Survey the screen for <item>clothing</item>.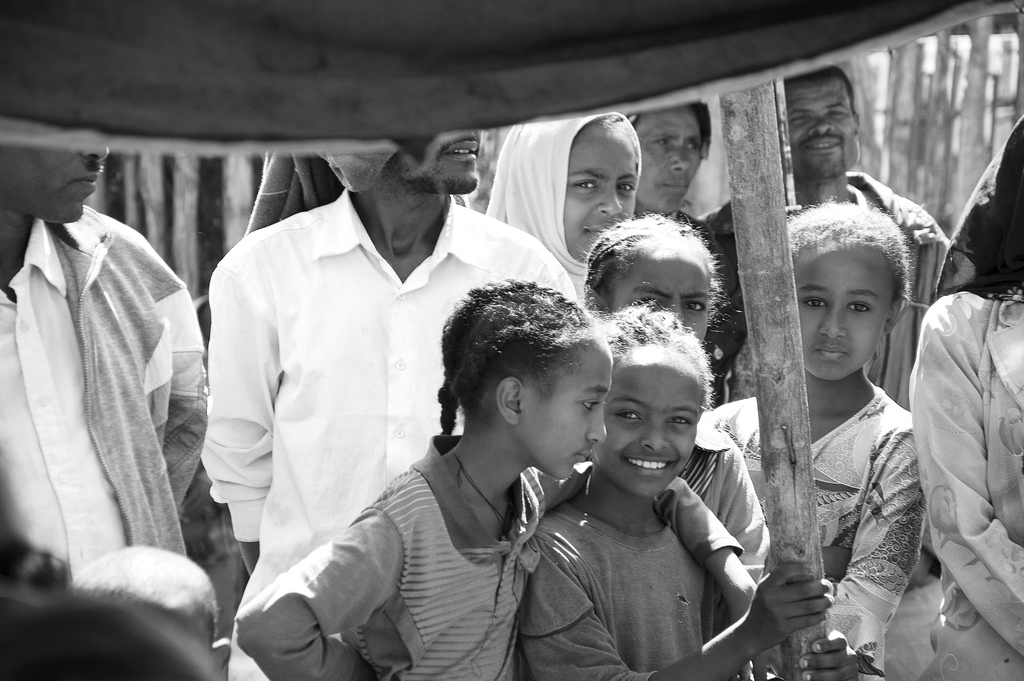
Survey found: [x1=699, y1=172, x2=965, y2=397].
